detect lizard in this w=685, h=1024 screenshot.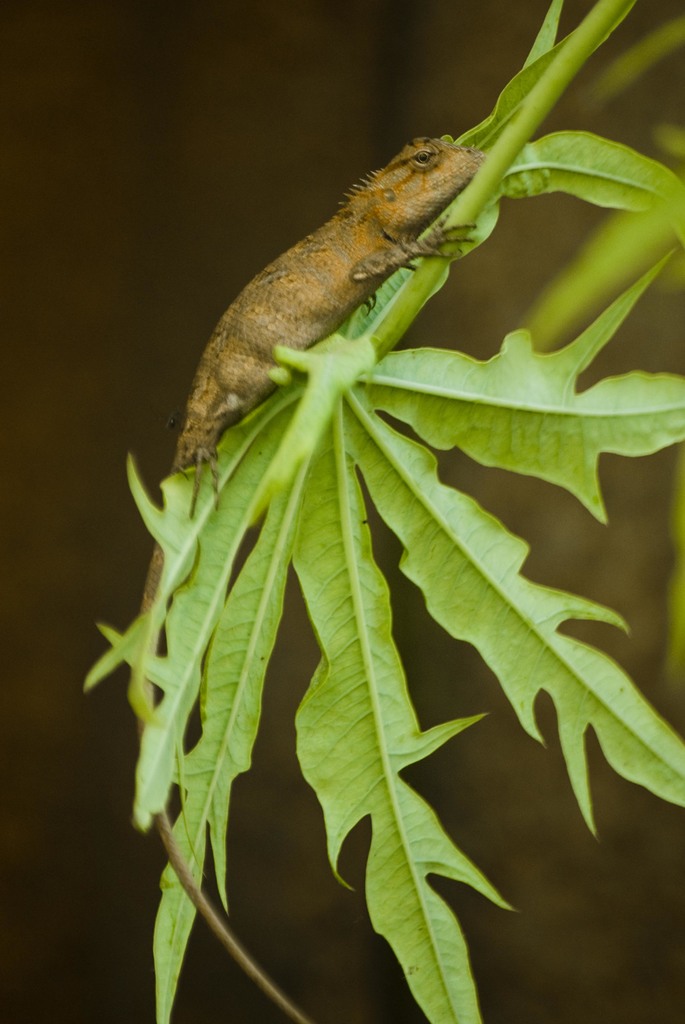
Detection: pyautogui.locateOnScreen(148, 127, 487, 1019).
